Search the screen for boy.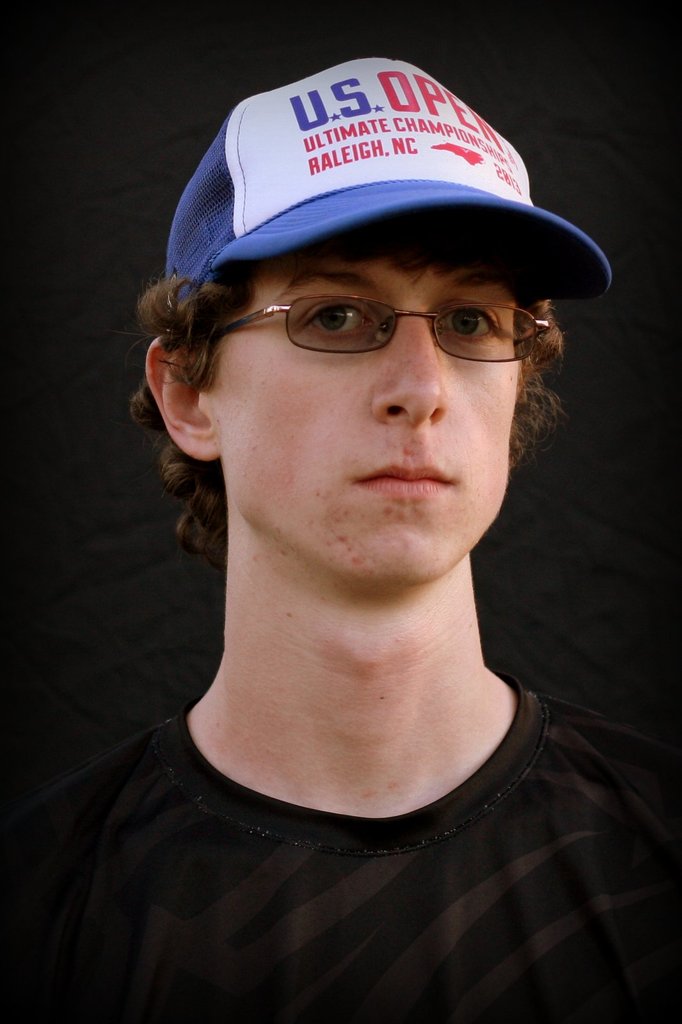
Found at <region>0, 54, 681, 1023</region>.
